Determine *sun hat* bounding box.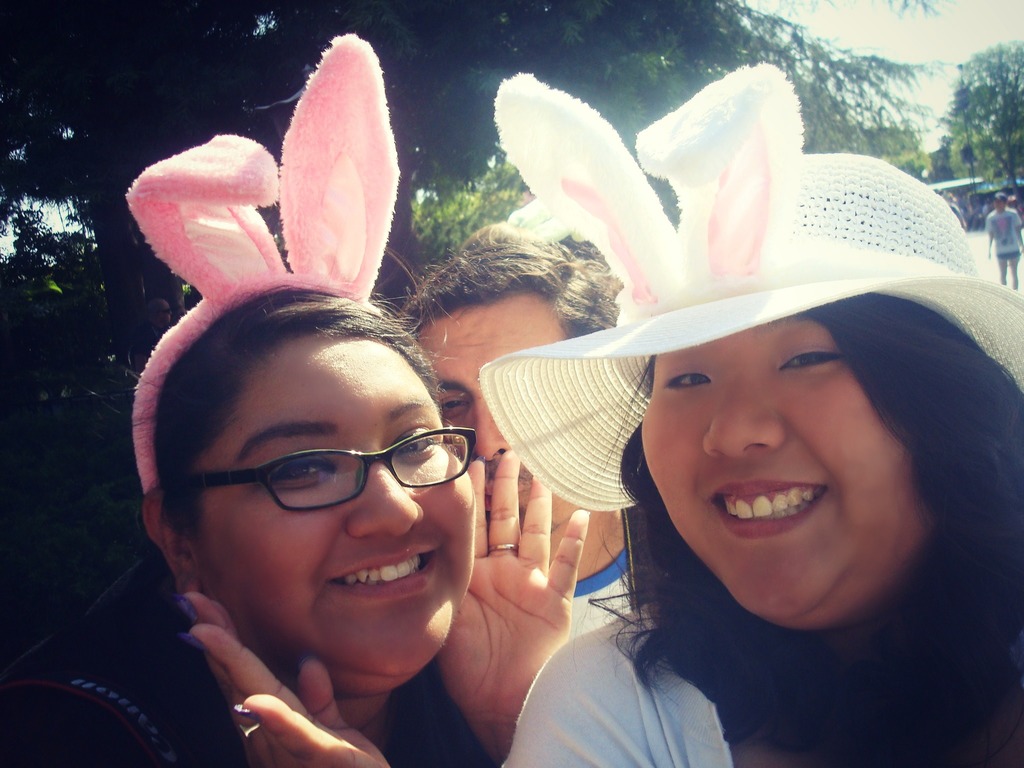
Determined: (475,48,1023,495).
